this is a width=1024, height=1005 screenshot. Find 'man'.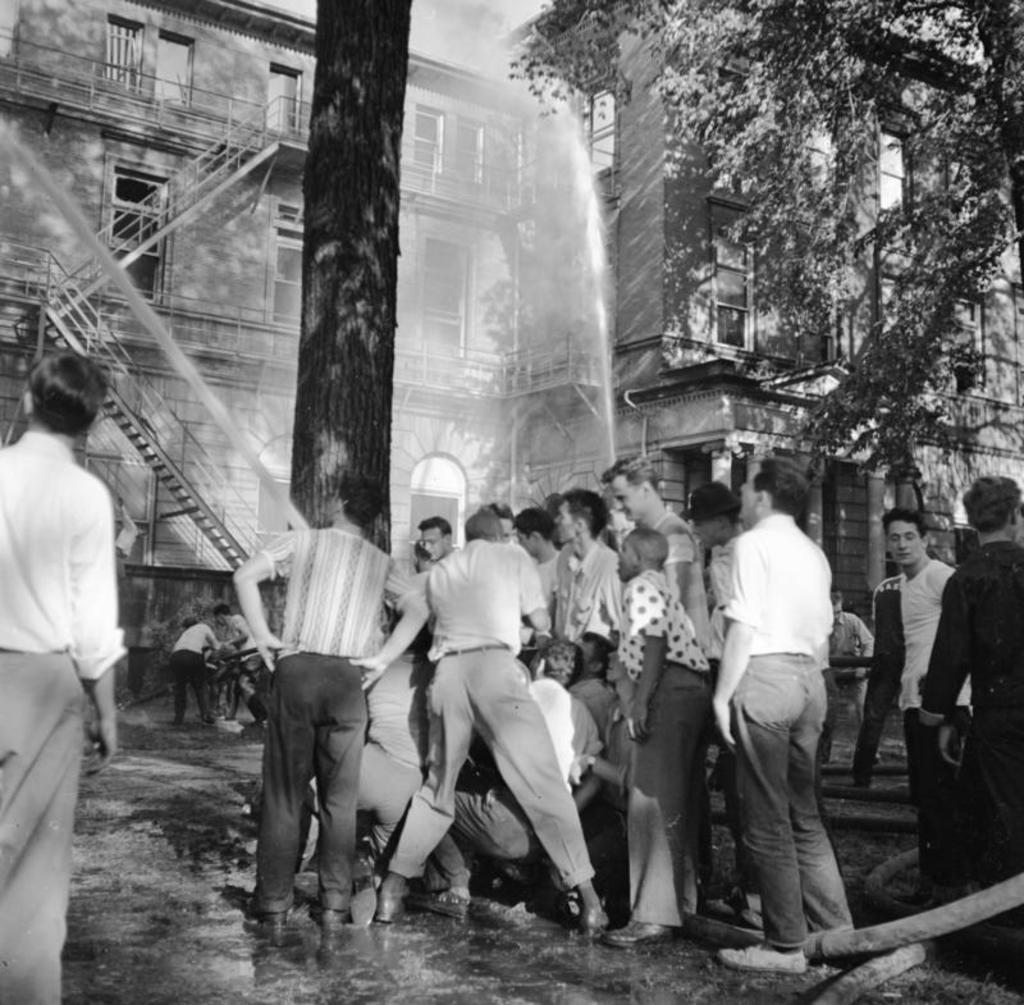
Bounding box: pyautogui.locateOnScreen(0, 343, 124, 1004).
